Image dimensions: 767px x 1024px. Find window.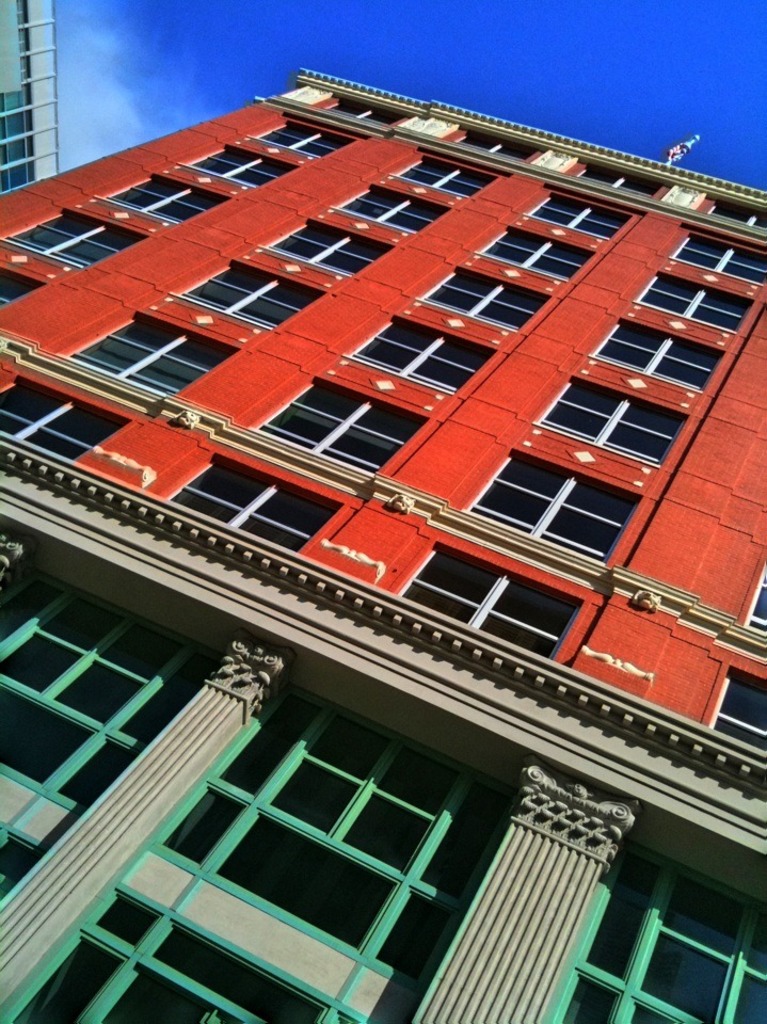
rect(239, 211, 388, 287).
